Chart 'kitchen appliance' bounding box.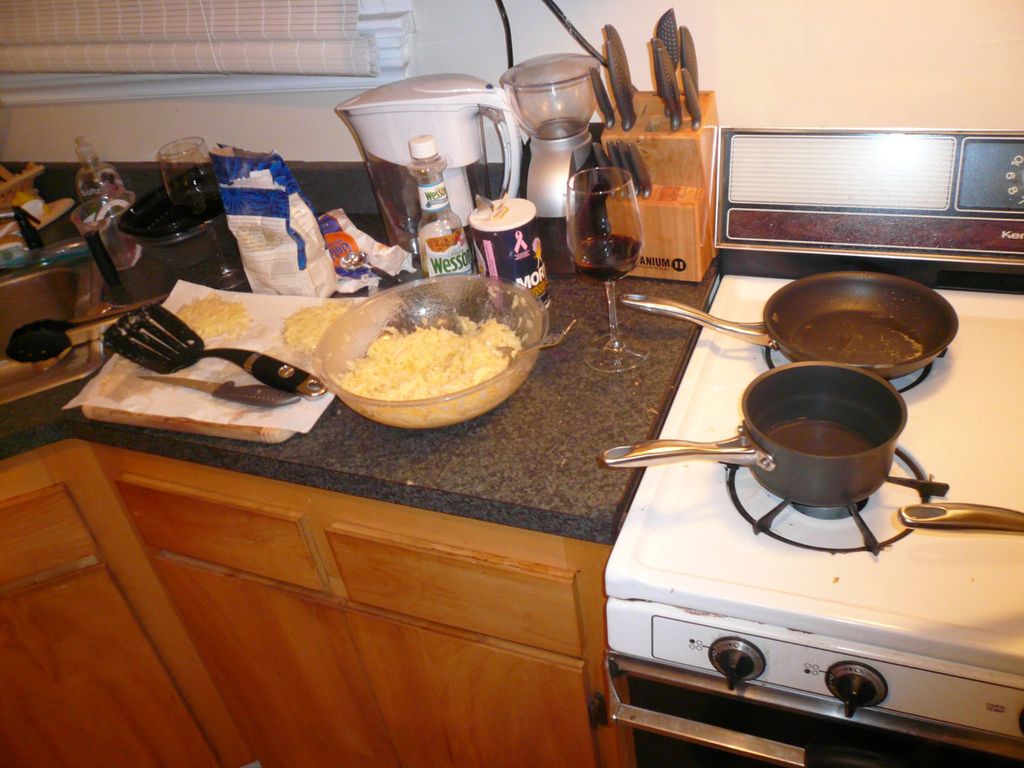
Charted: box=[151, 137, 211, 207].
